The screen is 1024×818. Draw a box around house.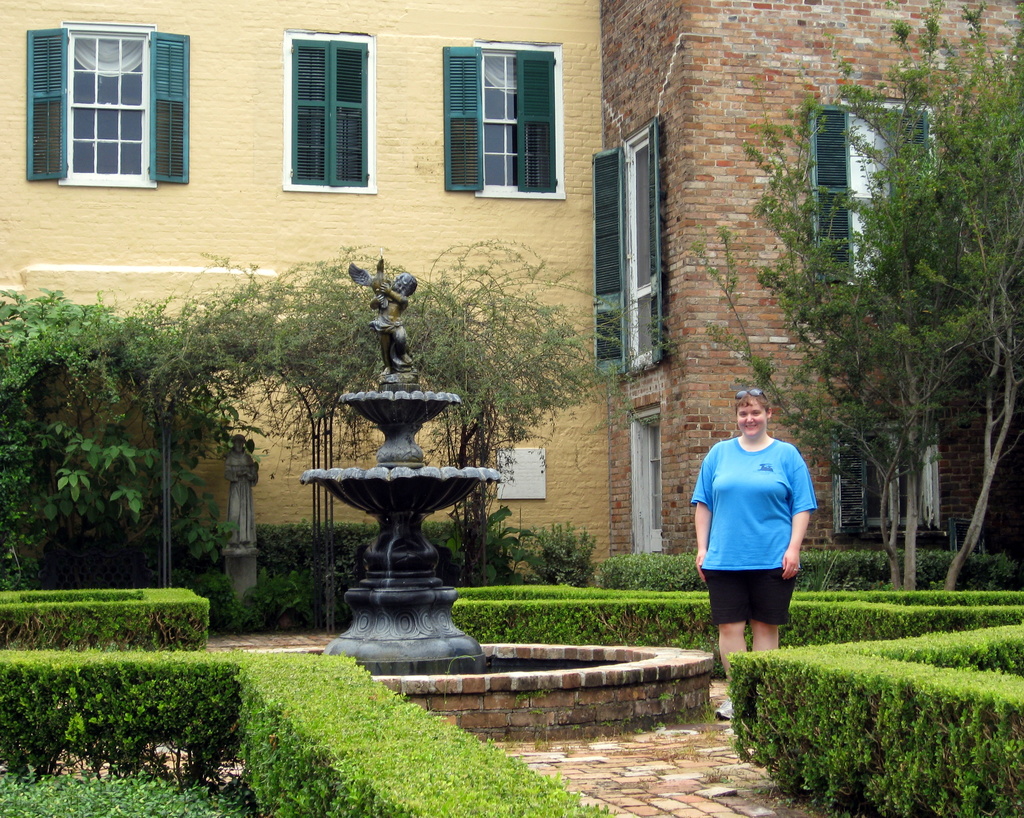
[604, 0, 1023, 554].
